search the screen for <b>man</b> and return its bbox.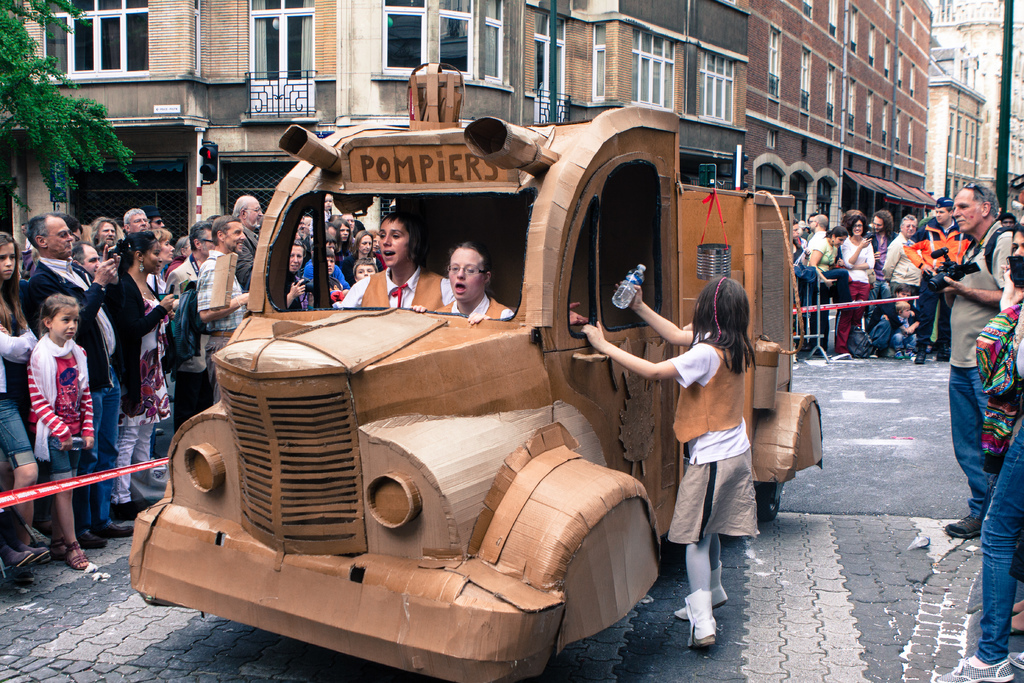
Found: [801,213,829,262].
